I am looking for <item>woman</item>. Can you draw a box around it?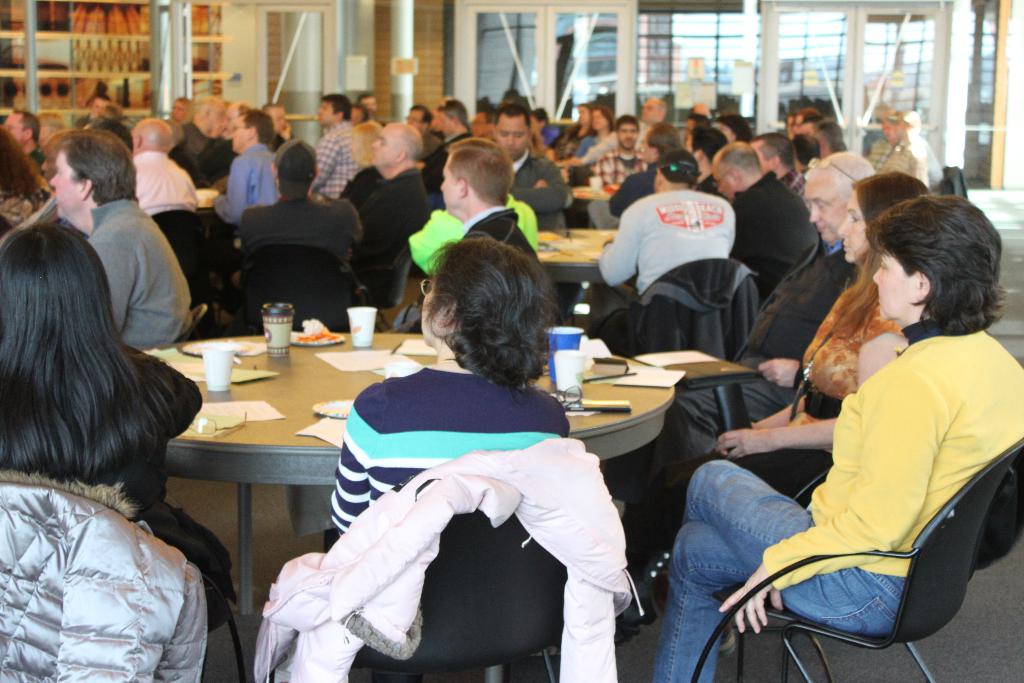
Sure, the bounding box is left=328, top=235, right=572, bottom=555.
